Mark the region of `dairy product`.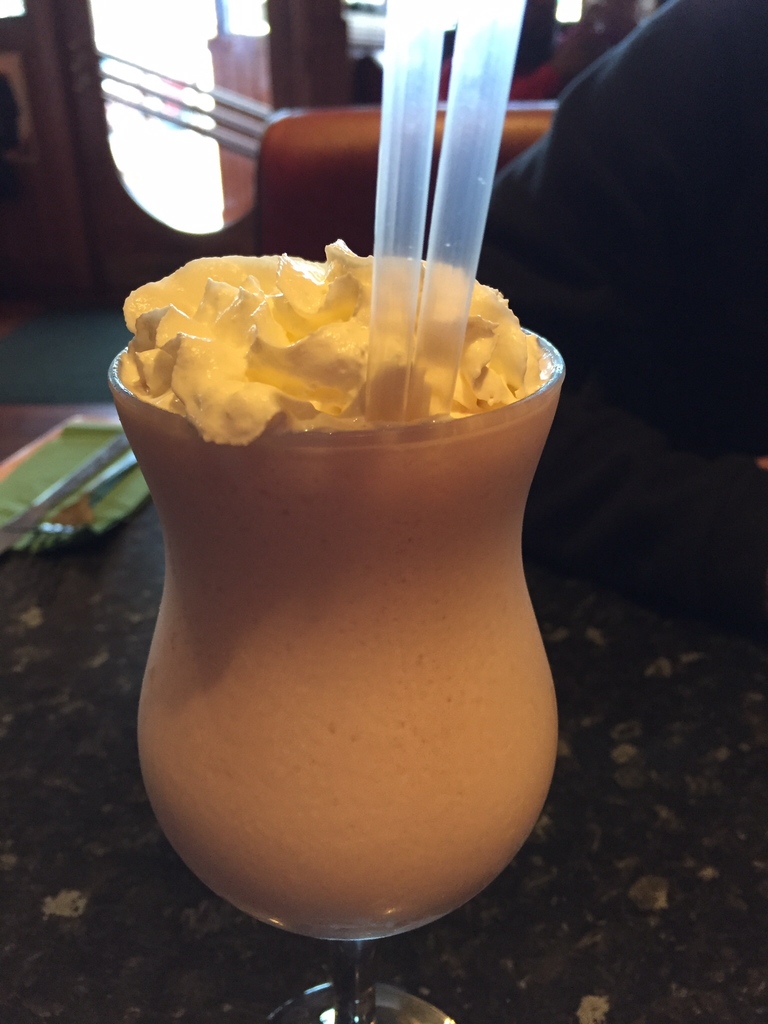
Region: bbox(138, 440, 575, 937).
